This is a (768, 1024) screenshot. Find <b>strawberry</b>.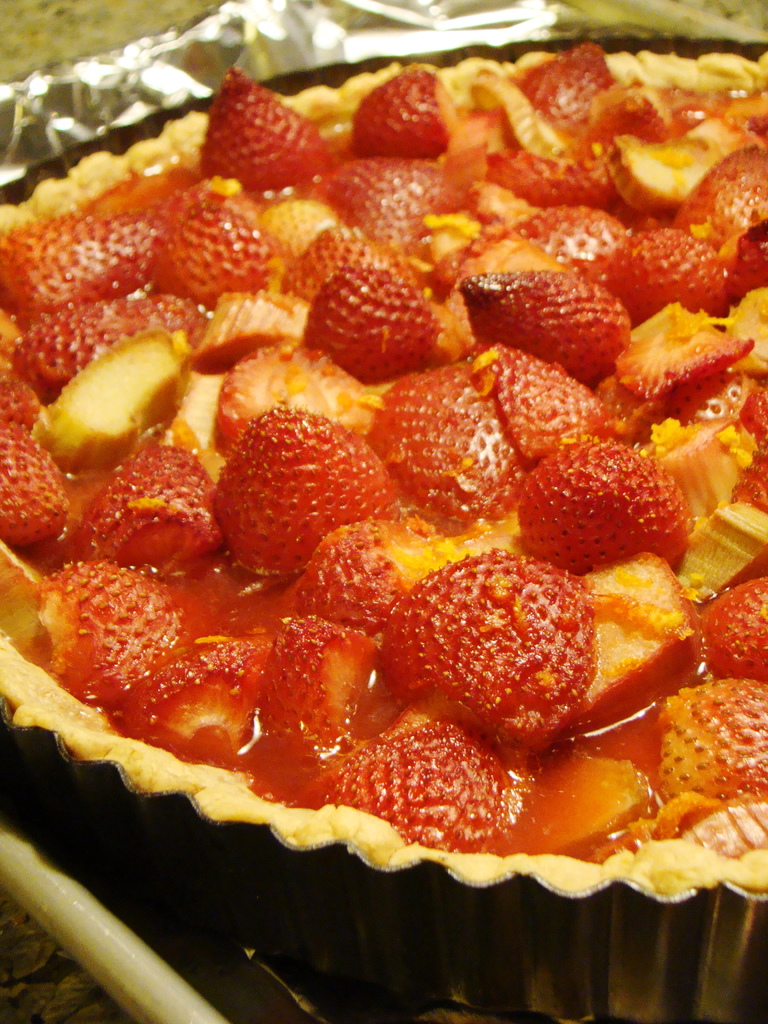
Bounding box: [595,93,678,152].
